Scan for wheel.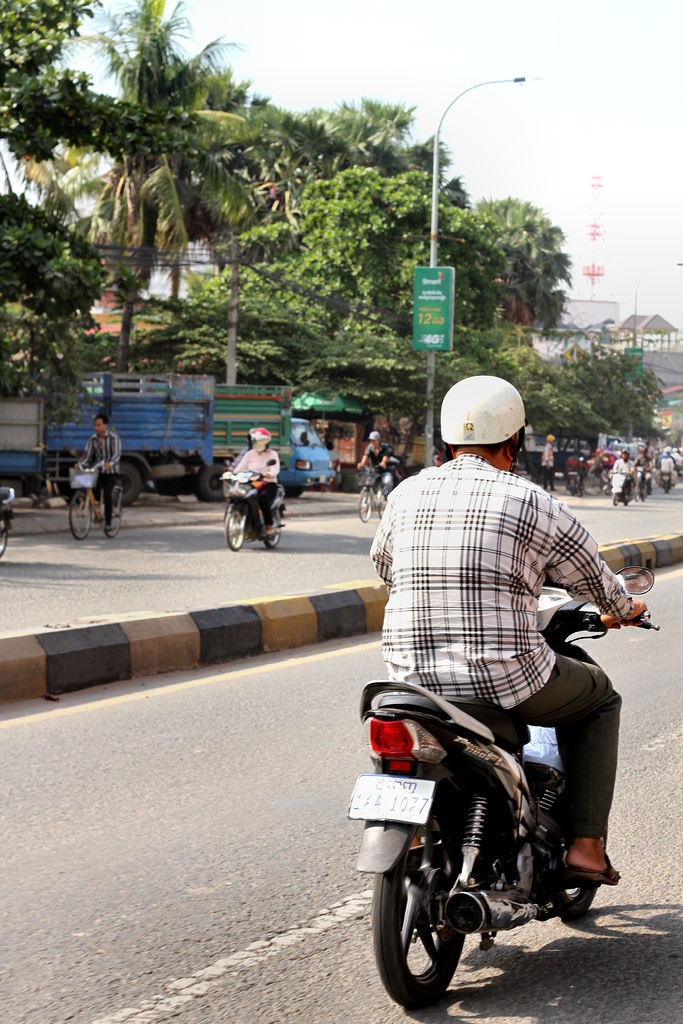
Scan result: box(358, 485, 372, 524).
